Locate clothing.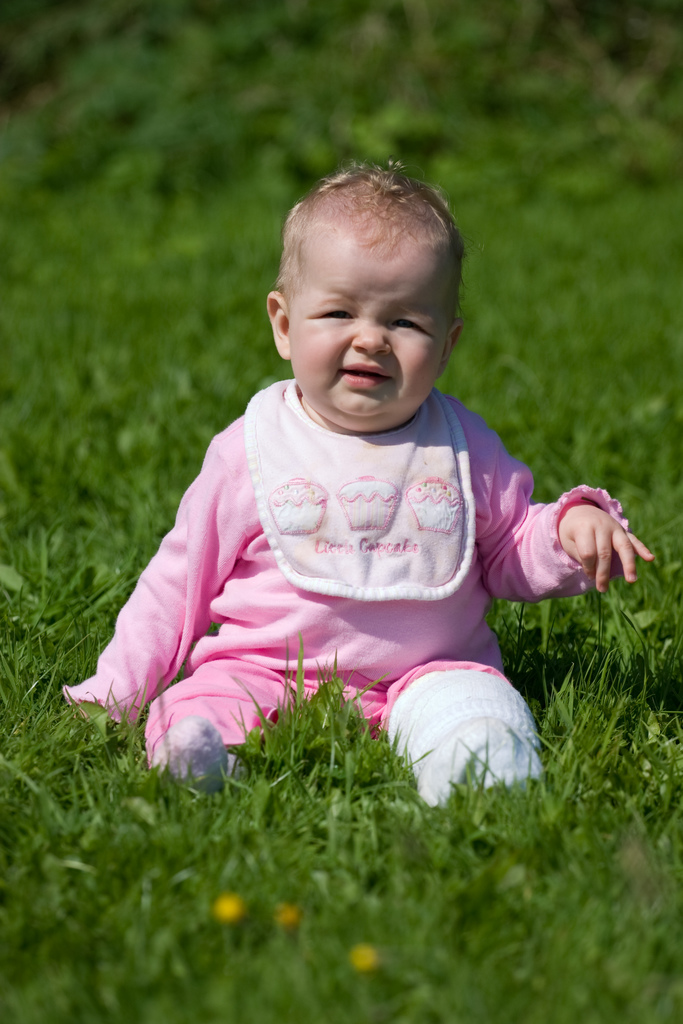
Bounding box: 103 342 598 769.
